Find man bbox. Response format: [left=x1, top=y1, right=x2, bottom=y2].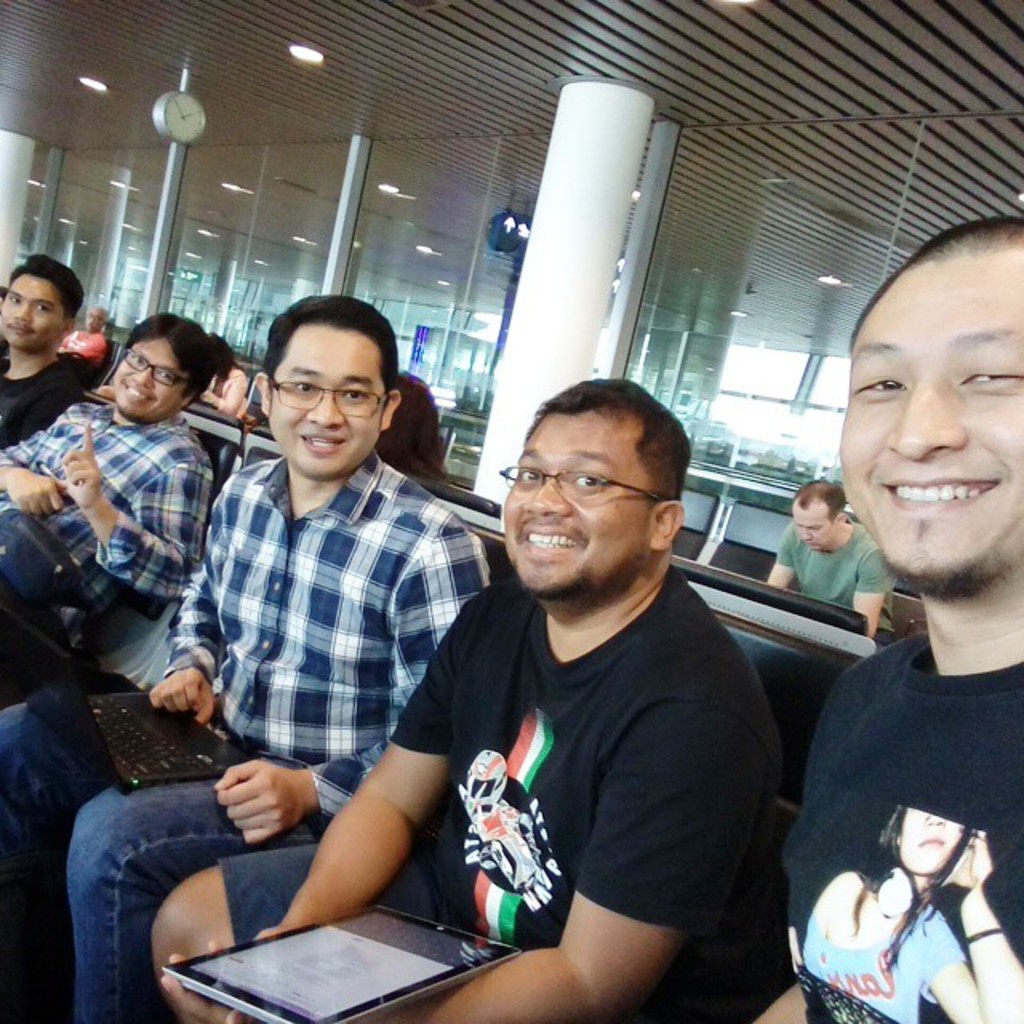
[left=67, top=299, right=122, bottom=358].
